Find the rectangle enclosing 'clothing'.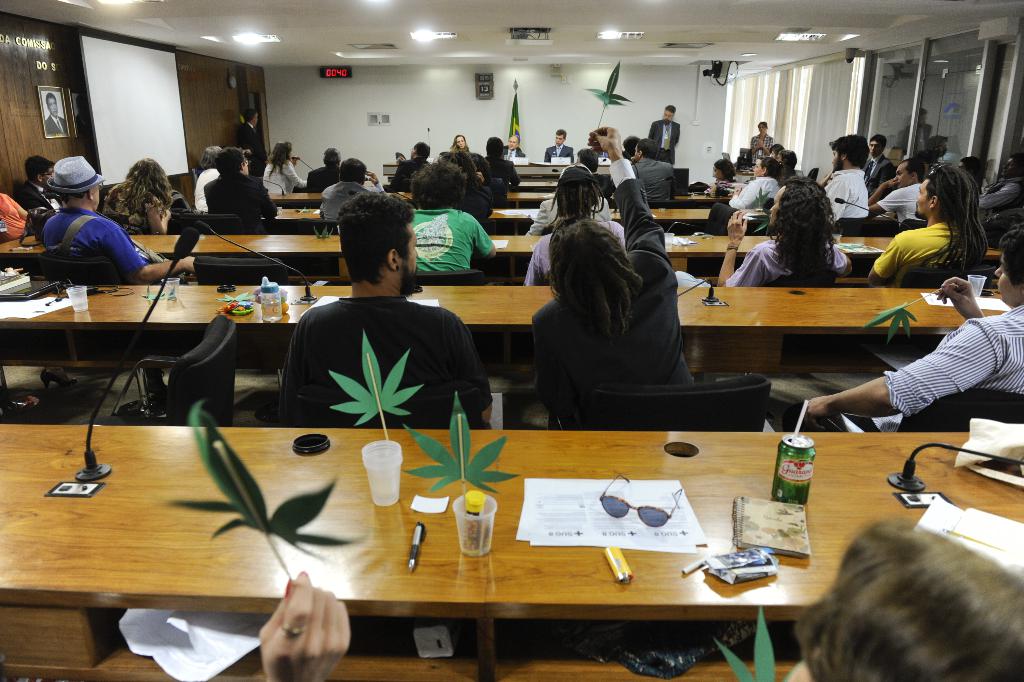
{"left": 524, "top": 202, "right": 615, "bottom": 229}.
